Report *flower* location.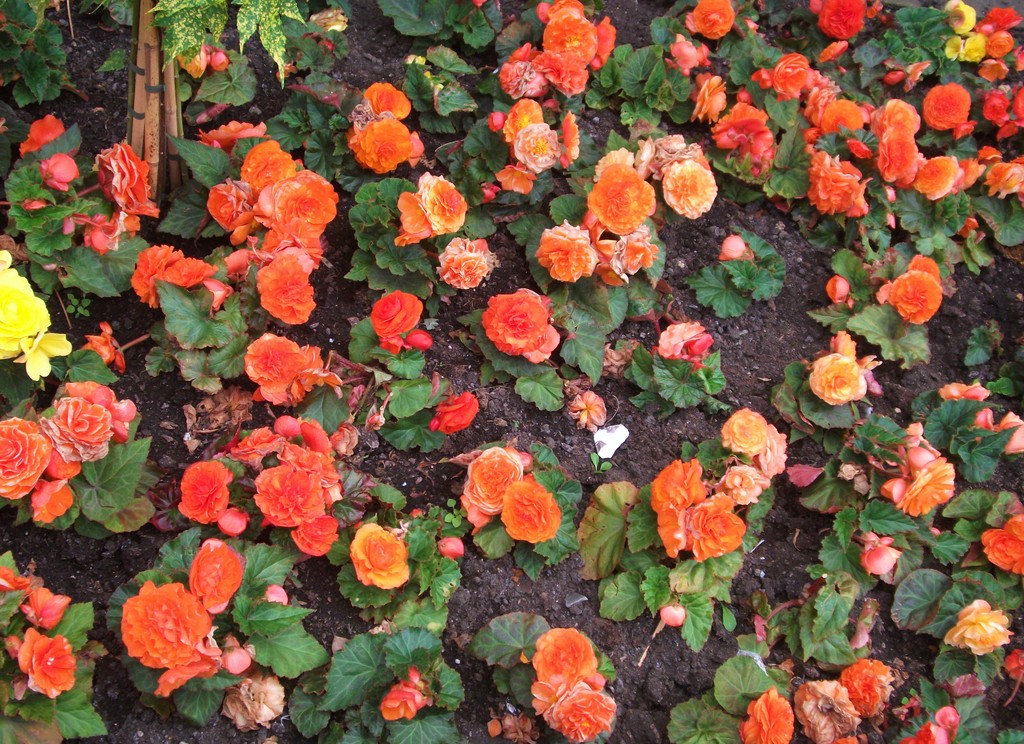
Report: left=686, top=0, right=737, bottom=42.
